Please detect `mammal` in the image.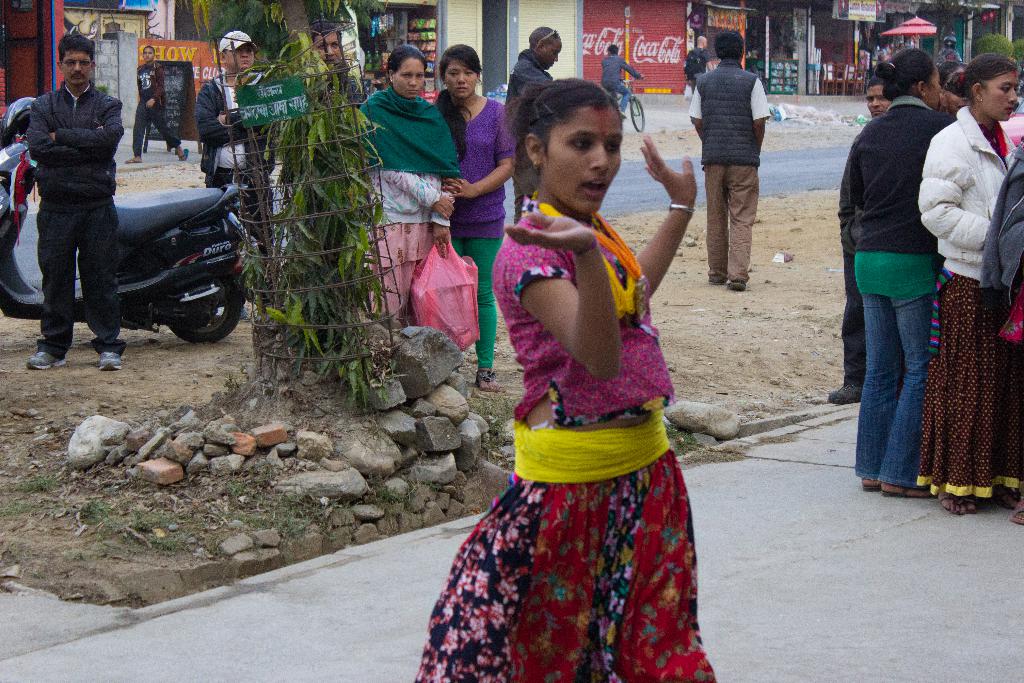
region(295, 17, 366, 255).
